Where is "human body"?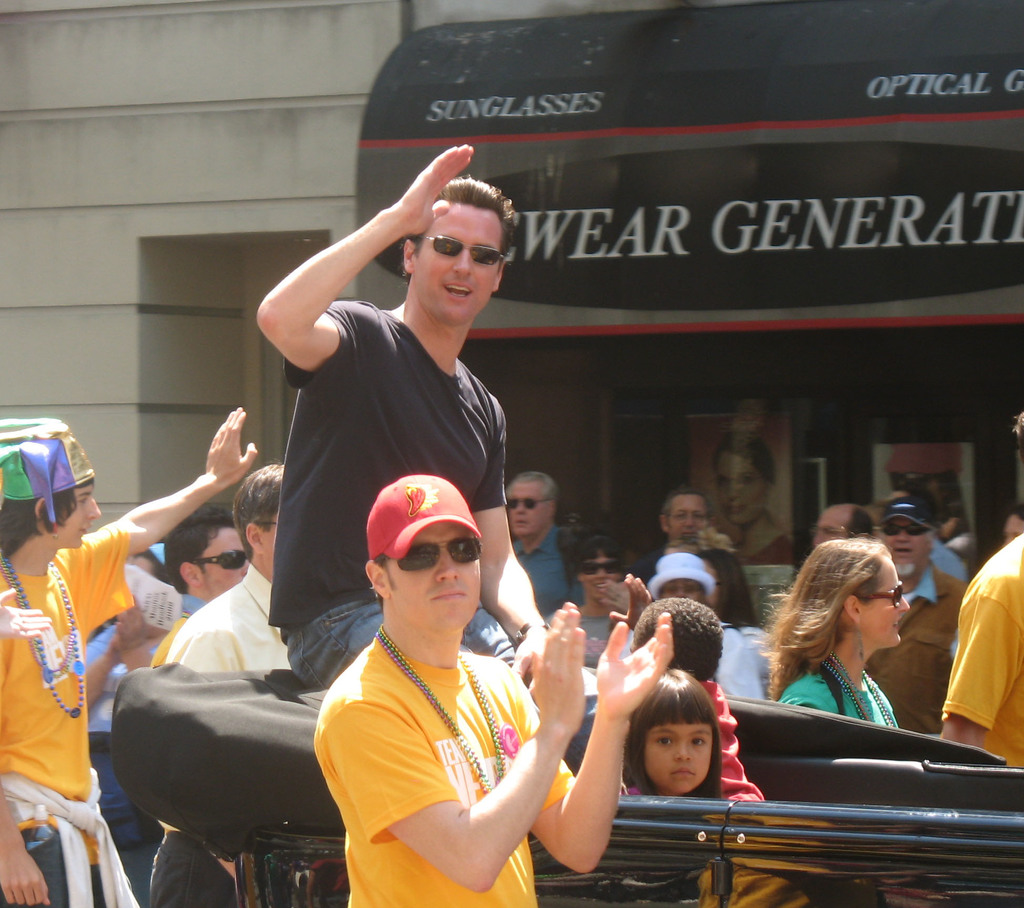
620 665 724 811.
